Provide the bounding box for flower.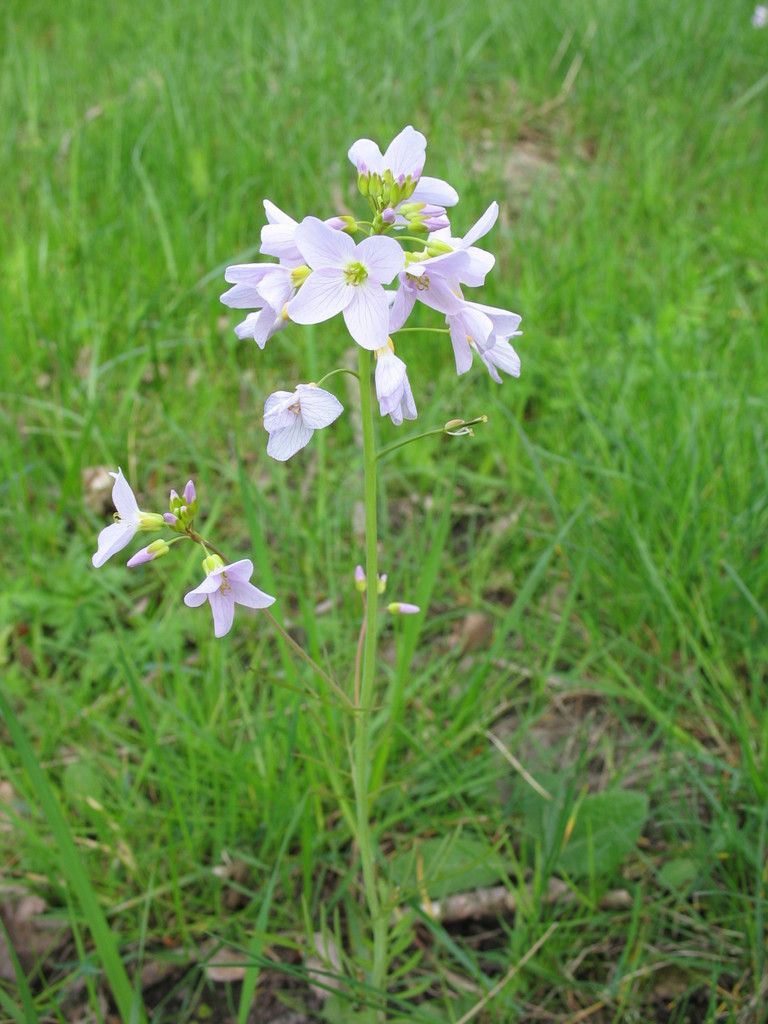
<box>370,344,424,428</box>.
